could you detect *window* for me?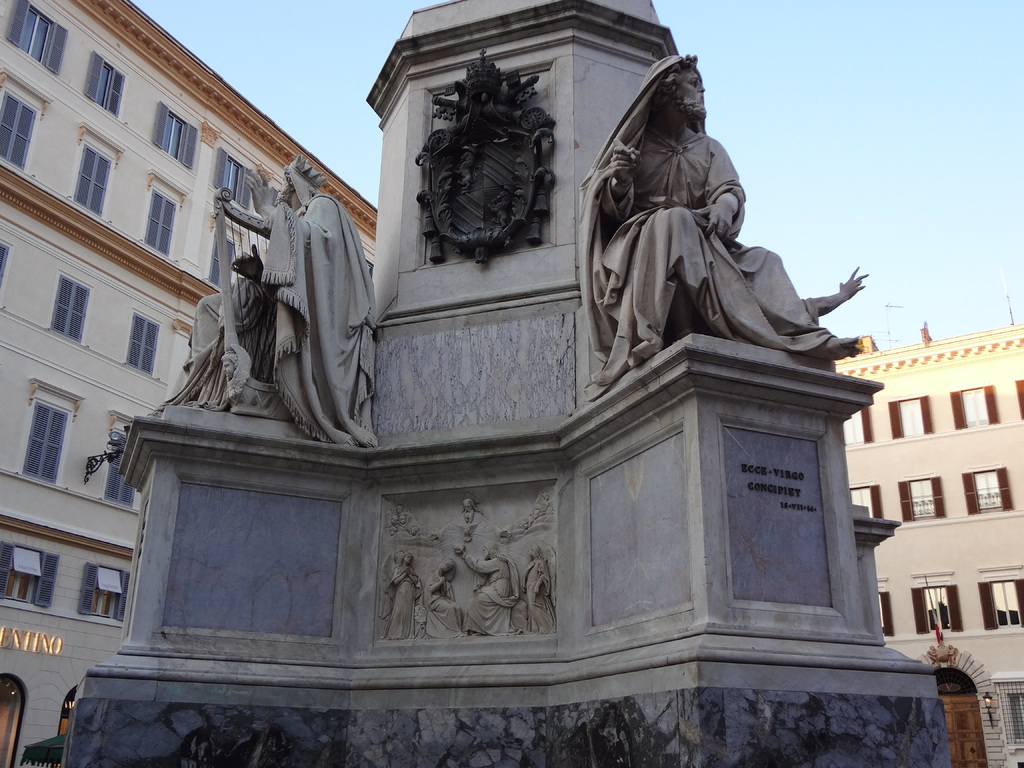
Detection result: {"left": 895, "top": 474, "right": 946, "bottom": 523}.
